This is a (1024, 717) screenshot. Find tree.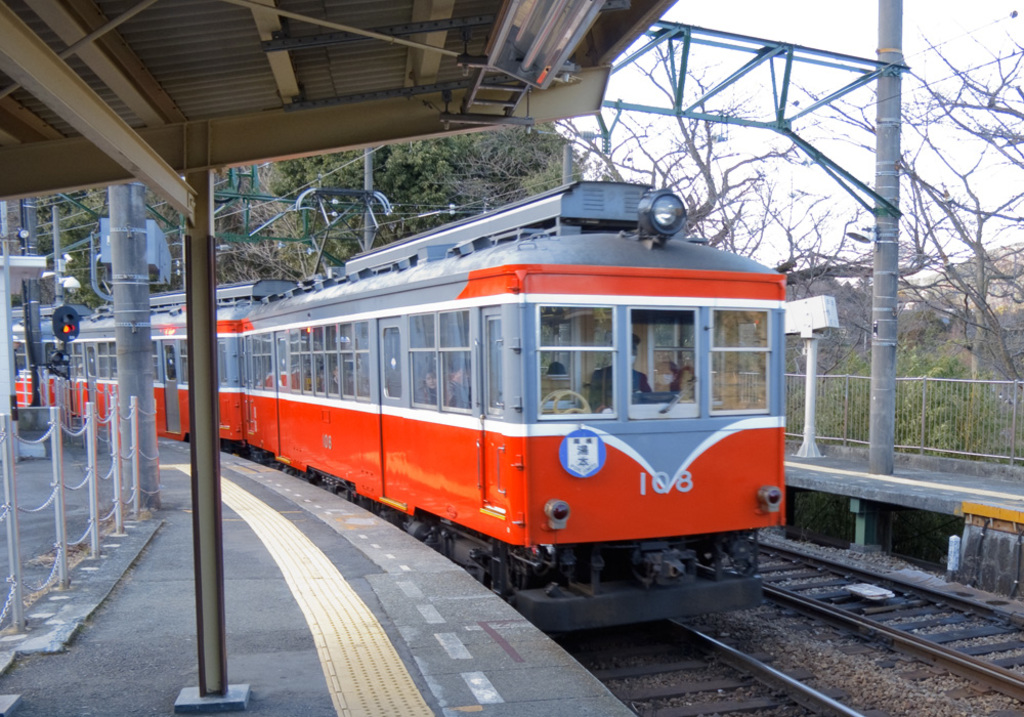
Bounding box: pyautogui.locateOnScreen(2, 157, 335, 299).
